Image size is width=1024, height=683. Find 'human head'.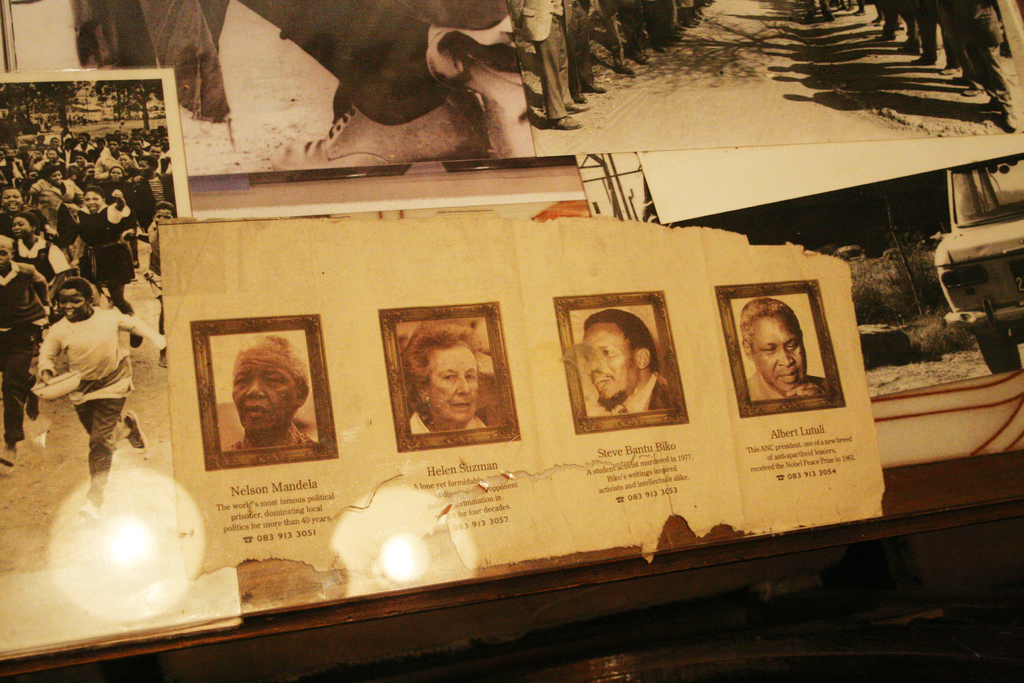
rect(109, 140, 120, 152).
